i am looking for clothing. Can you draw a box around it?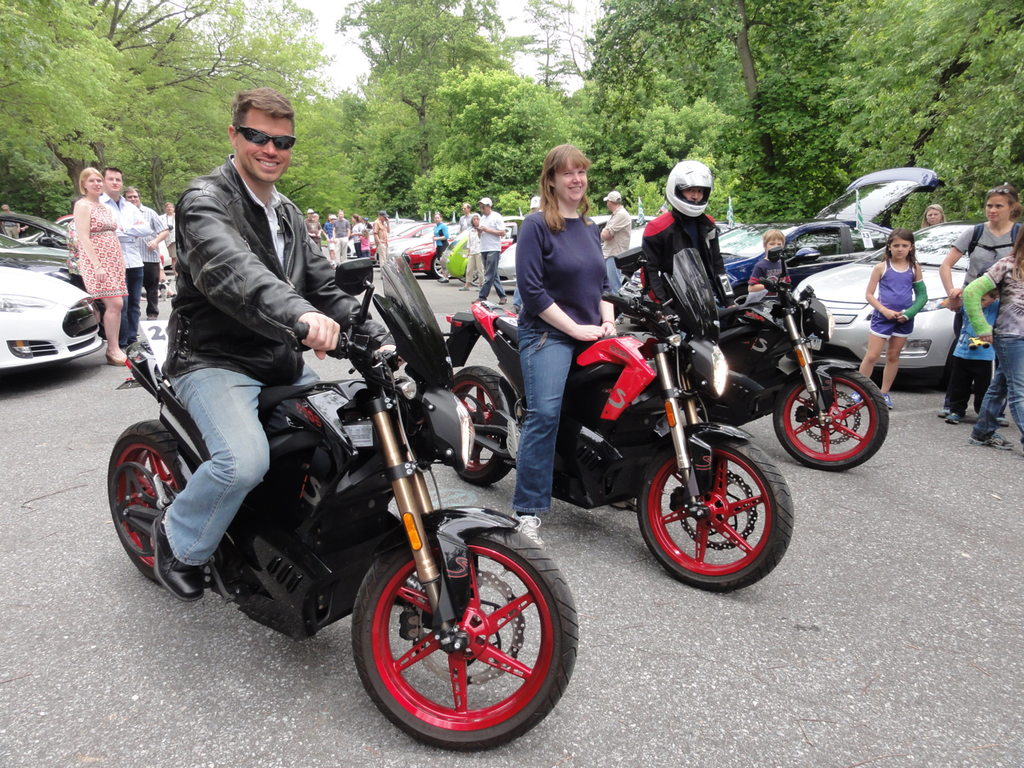
Sure, the bounding box is (950, 302, 1001, 414).
